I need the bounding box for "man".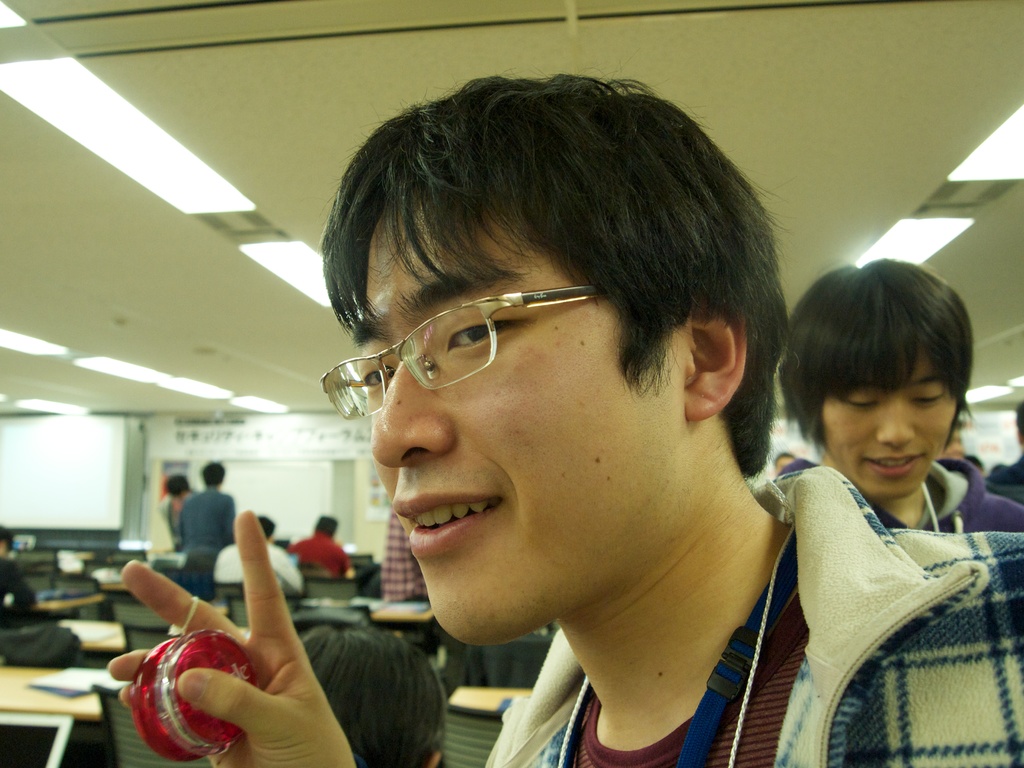
Here it is: [190,88,939,765].
